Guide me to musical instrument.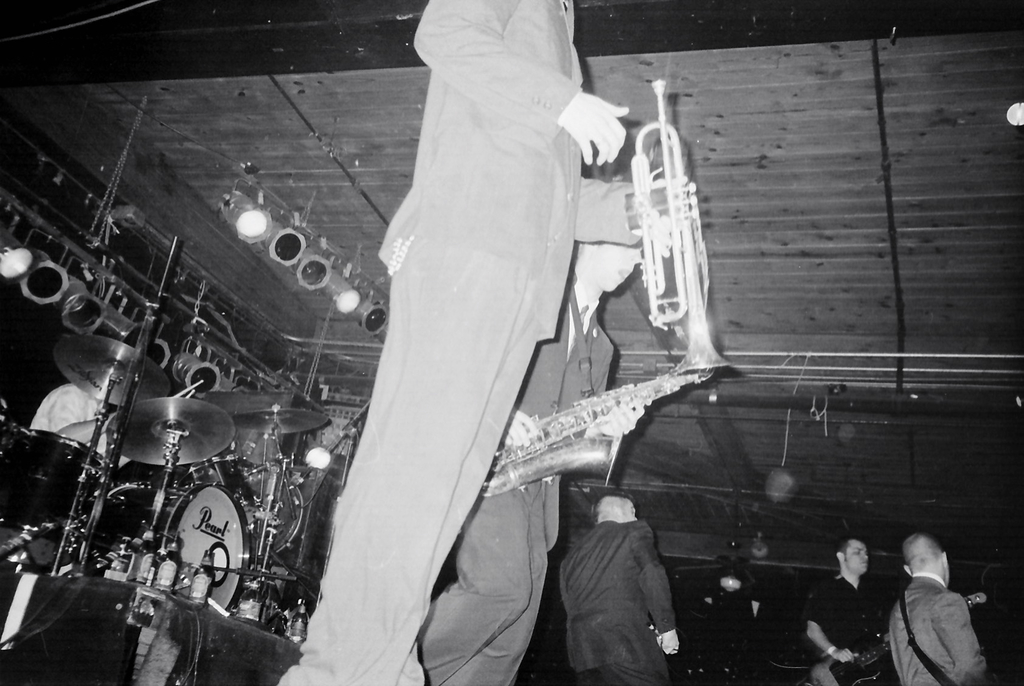
Guidance: bbox=(630, 78, 735, 375).
